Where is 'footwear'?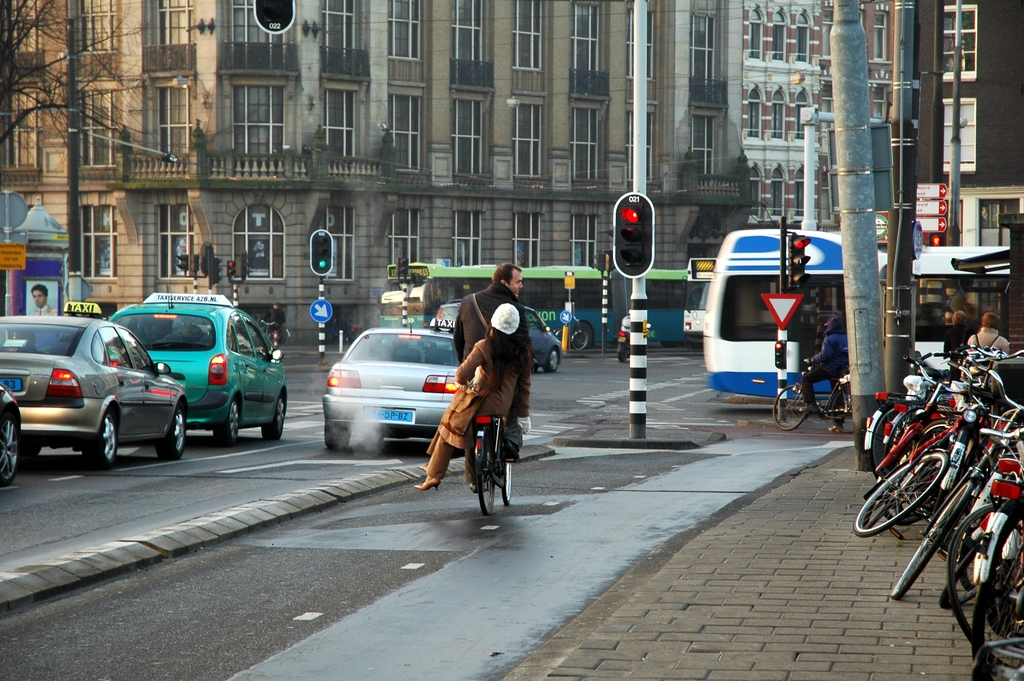
[left=413, top=476, right=442, bottom=493].
